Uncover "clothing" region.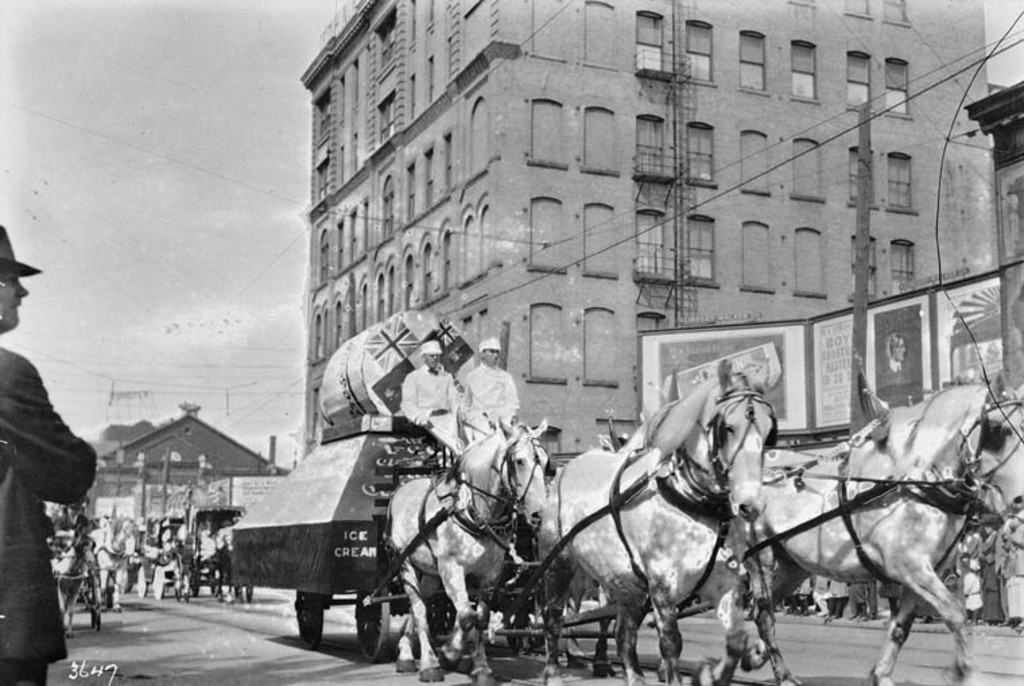
Uncovered: 4:313:94:617.
